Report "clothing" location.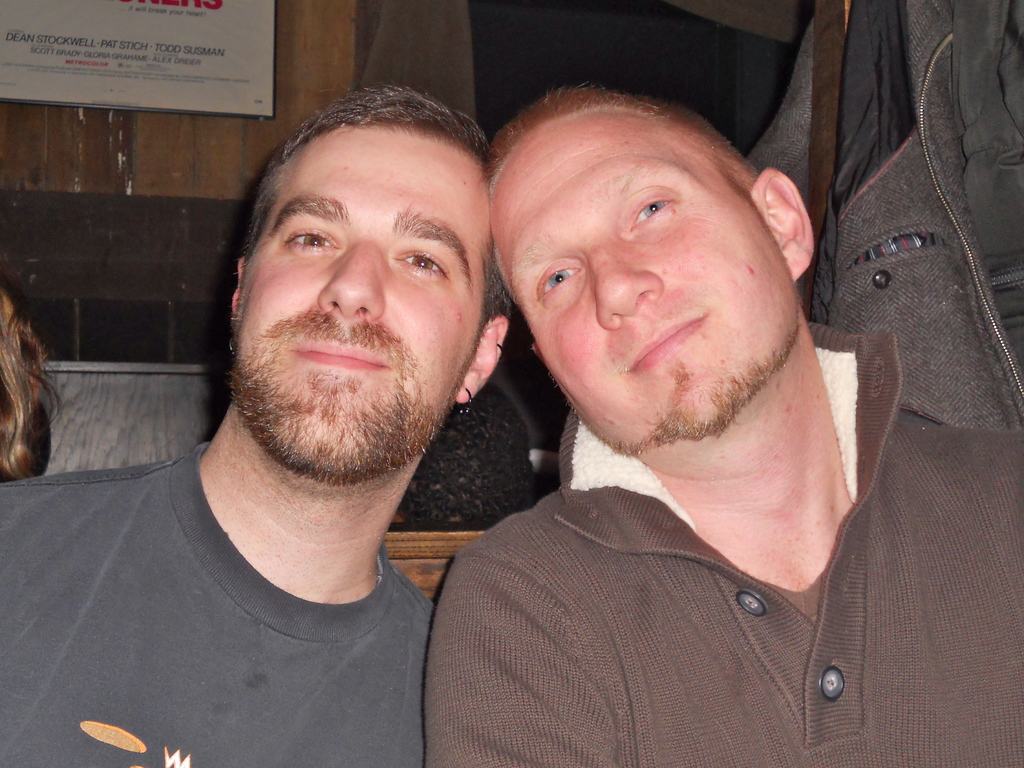
Report: (x1=417, y1=367, x2=975, y2=764).
